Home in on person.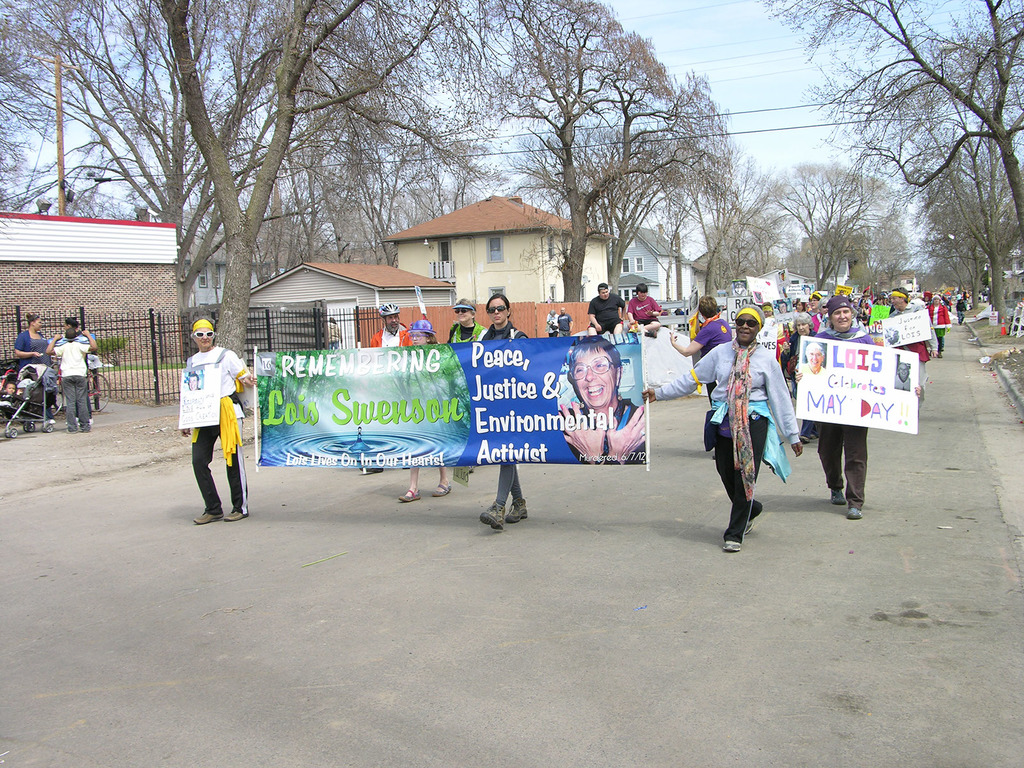
Homed in at left=895, top=362, right=915, bottom=393.
